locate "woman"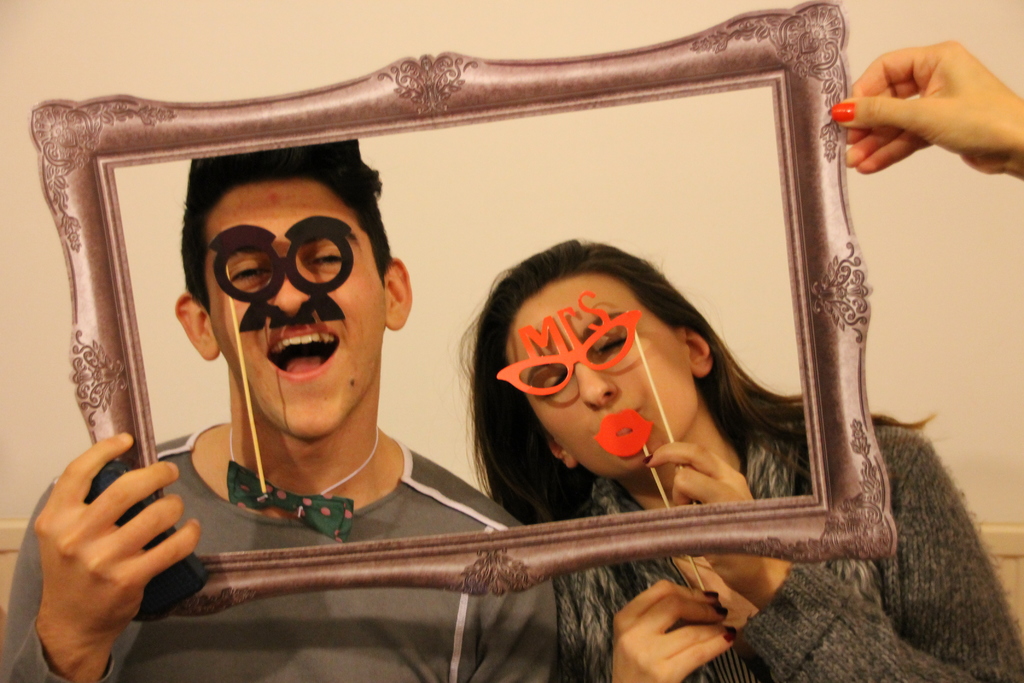
pyautogui.locateOnScreen(458, 233, 1015, 682)
